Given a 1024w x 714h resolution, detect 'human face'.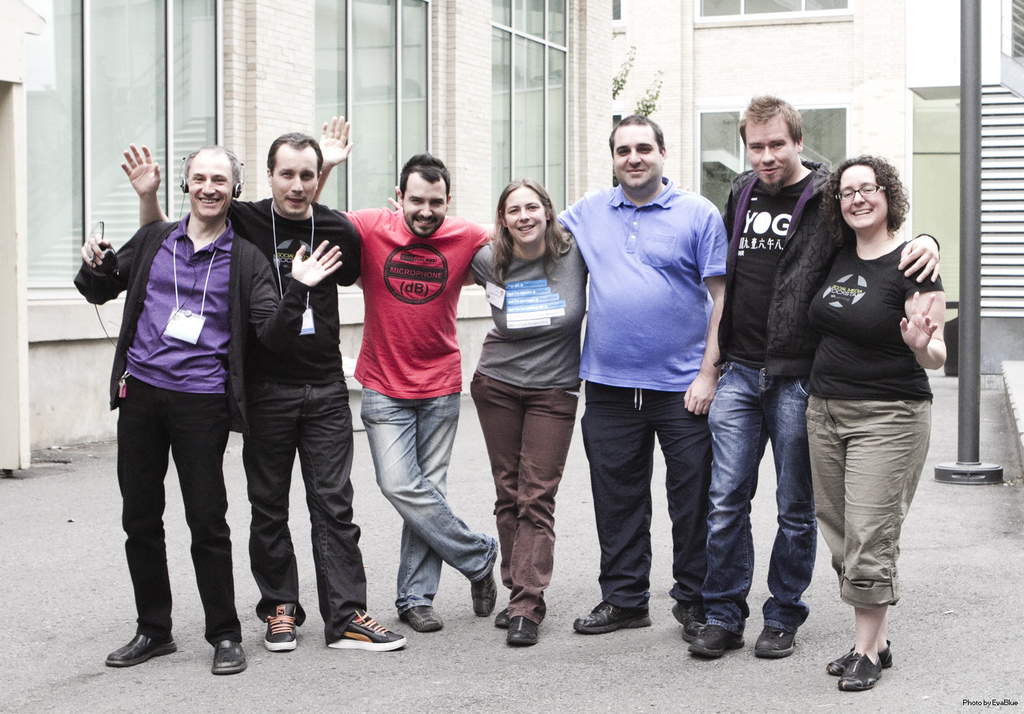
x1=403 y1=175 x2=446 y2=238.
